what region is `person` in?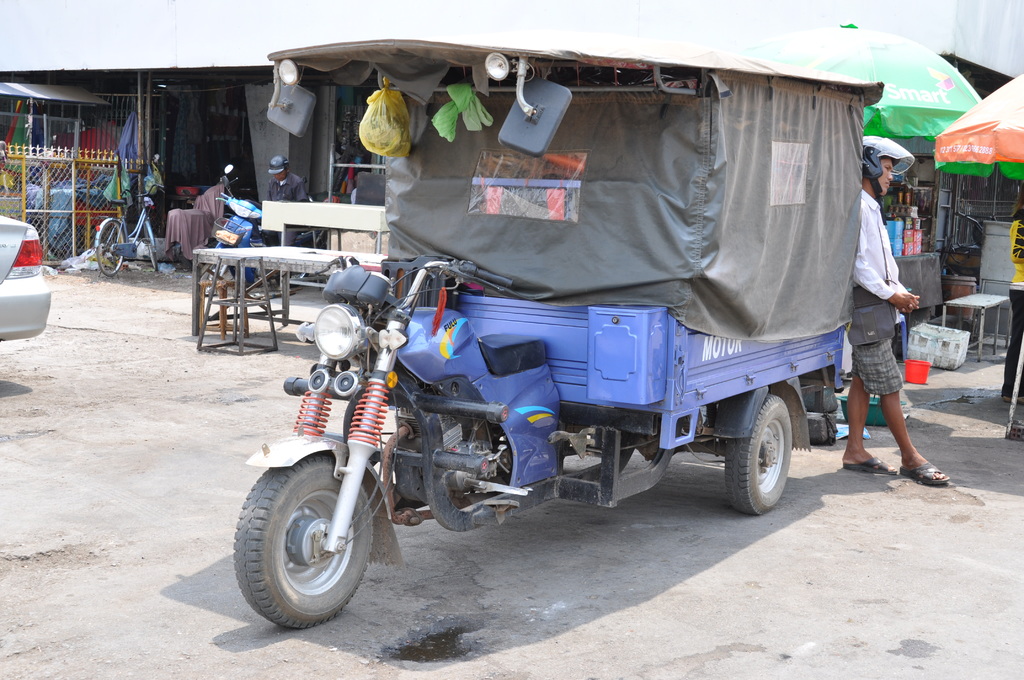
{"x1": 266, "y1": 157, "x2": 312, "y2": 288}.
